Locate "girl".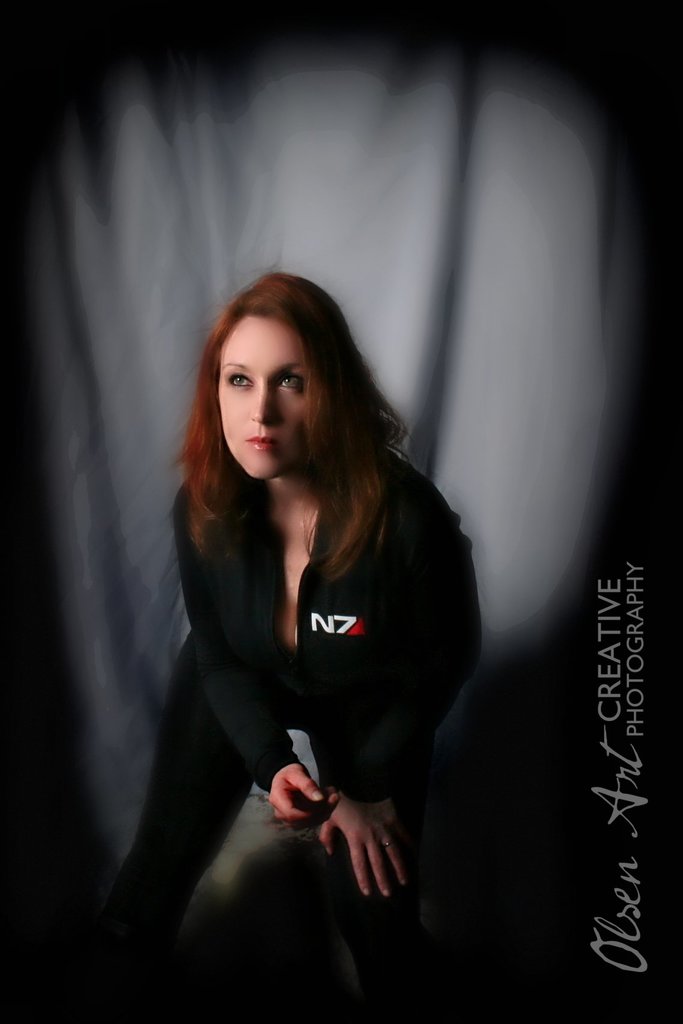
Bounding box: bbox=(120, 267, 478, 972).
